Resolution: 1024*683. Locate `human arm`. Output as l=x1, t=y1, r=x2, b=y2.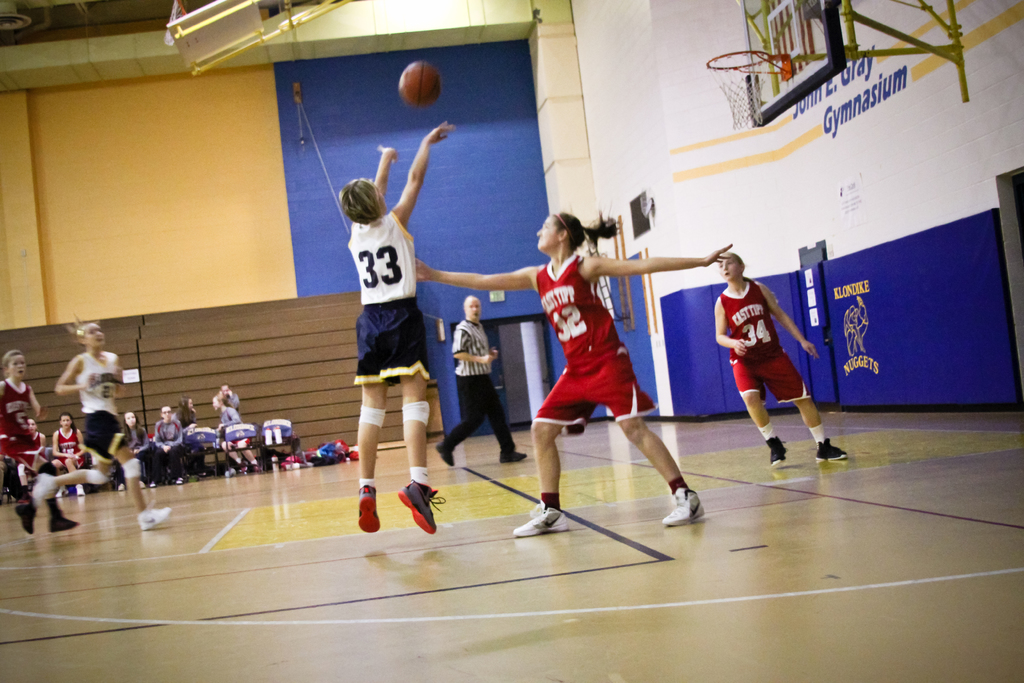
l=148, t=416, r=160, b=441.
